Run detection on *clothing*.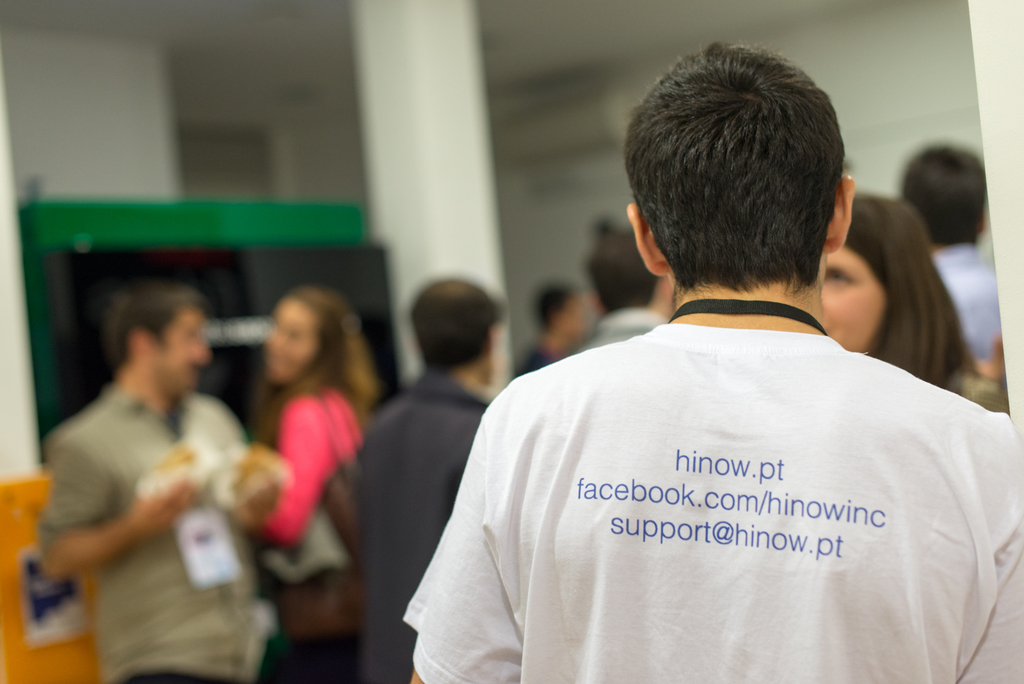
Result: x1=250 y1=387 x2=351 y2=536.
